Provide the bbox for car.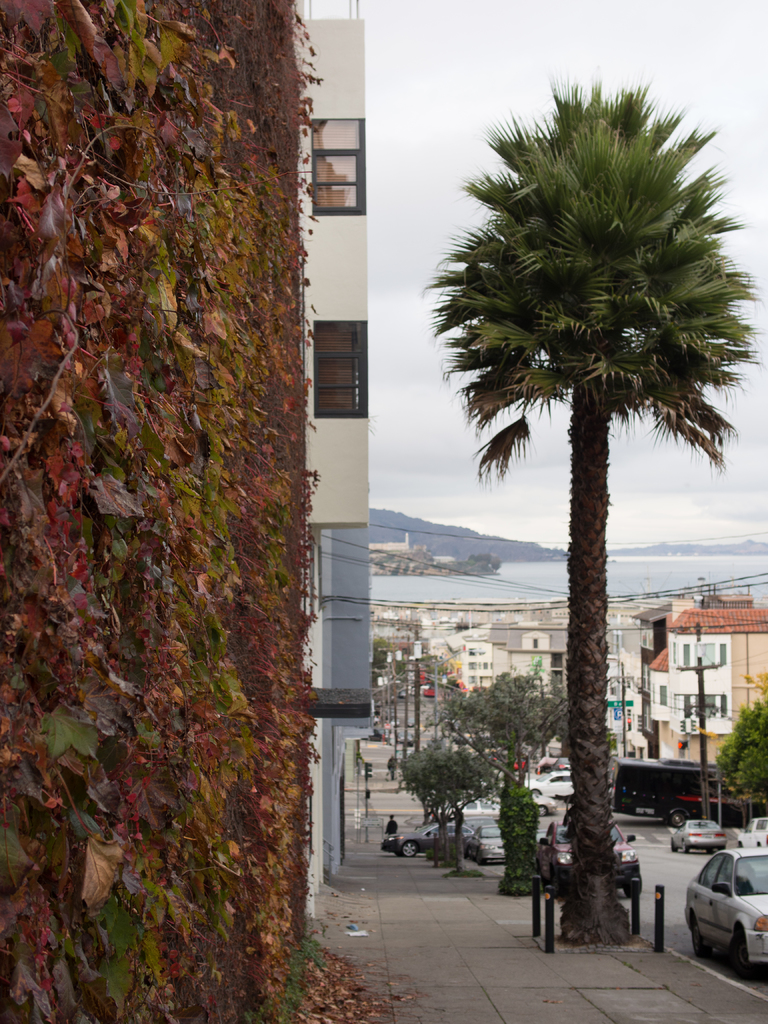
[681,846,767,982].
